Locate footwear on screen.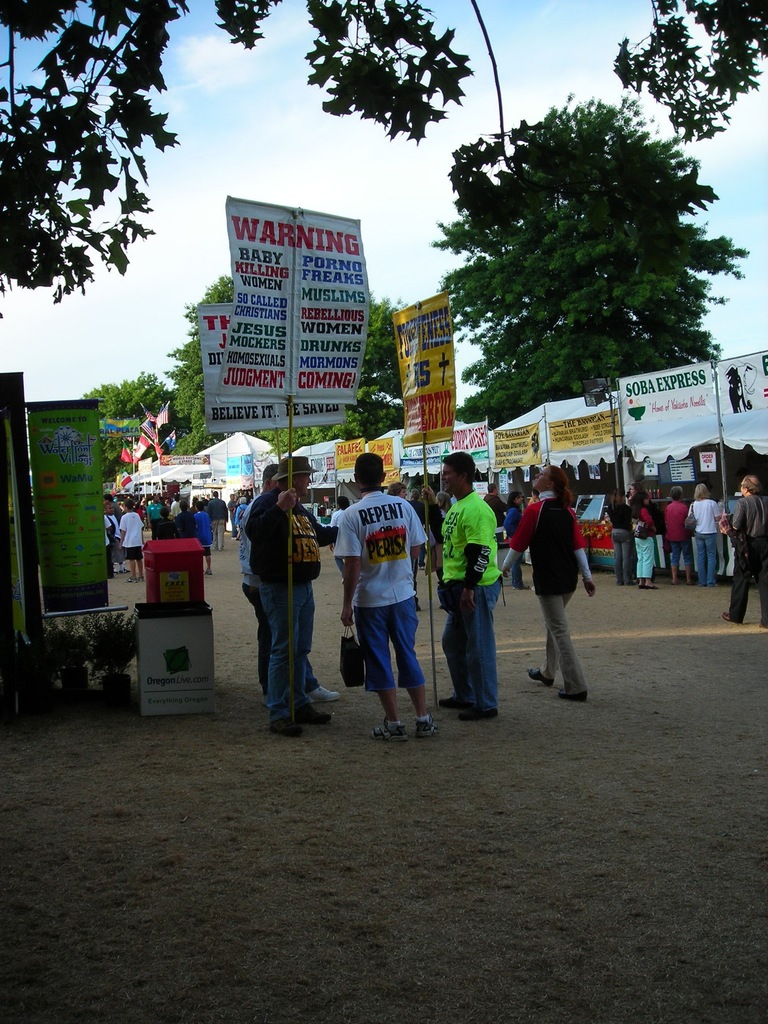
On screen at [left=263, top=693, right=271, bottom=707].
